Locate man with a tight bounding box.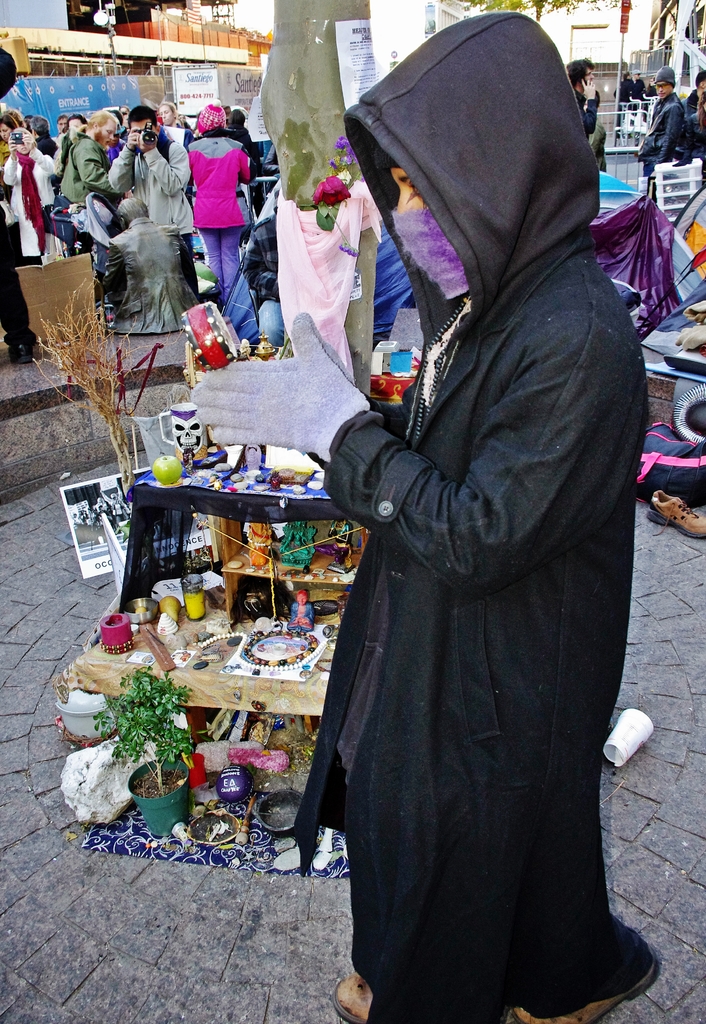
(636, 65, 682, 175).
